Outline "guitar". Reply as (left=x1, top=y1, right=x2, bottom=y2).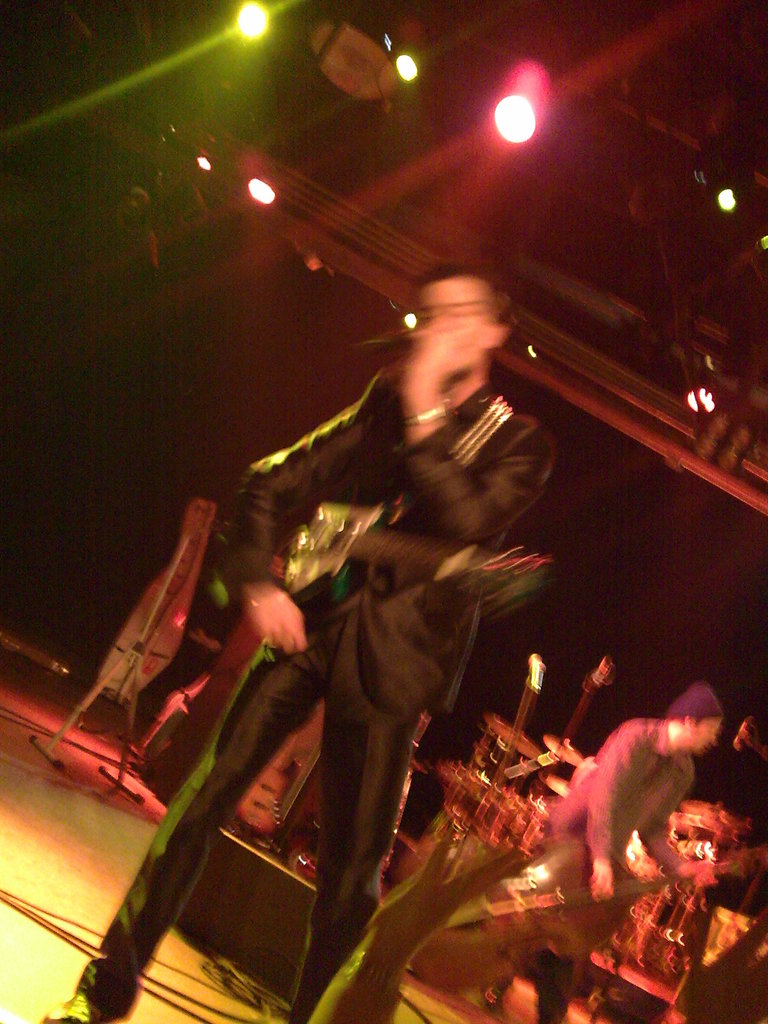
(left=214, top=494, right=543, bottom=599).
